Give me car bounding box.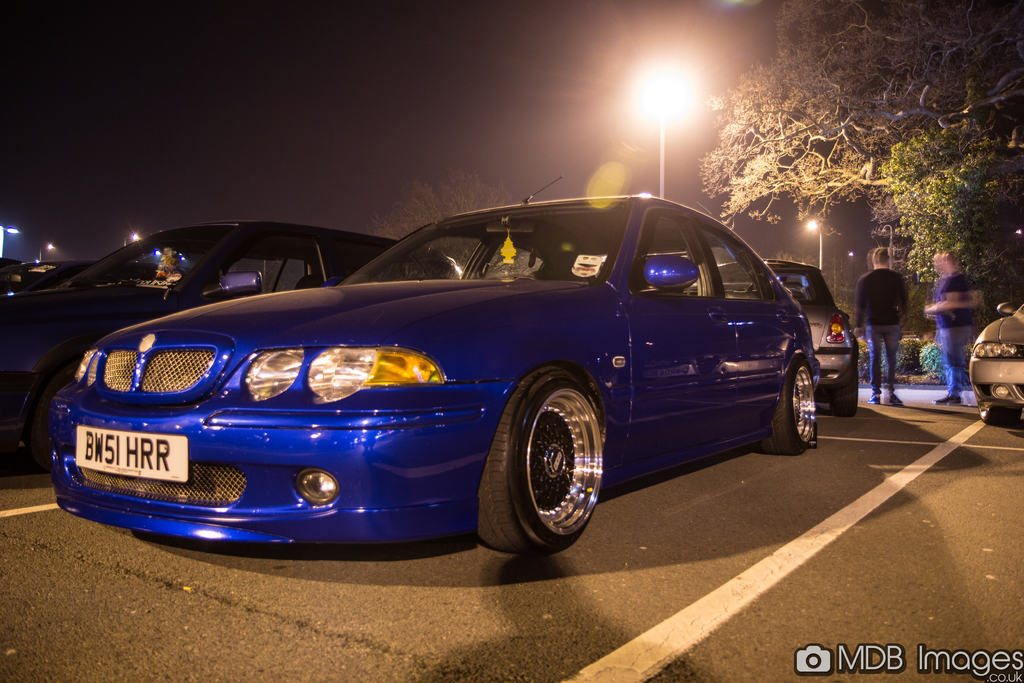
0, 218, 470, 477.
